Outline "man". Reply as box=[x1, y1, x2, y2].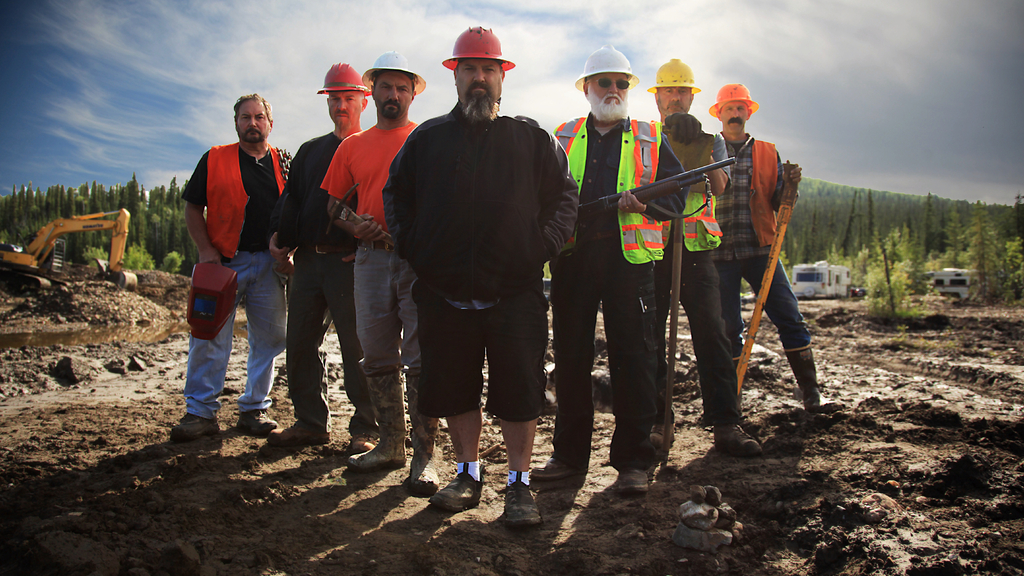
box=[346, 46, 444, 500].
